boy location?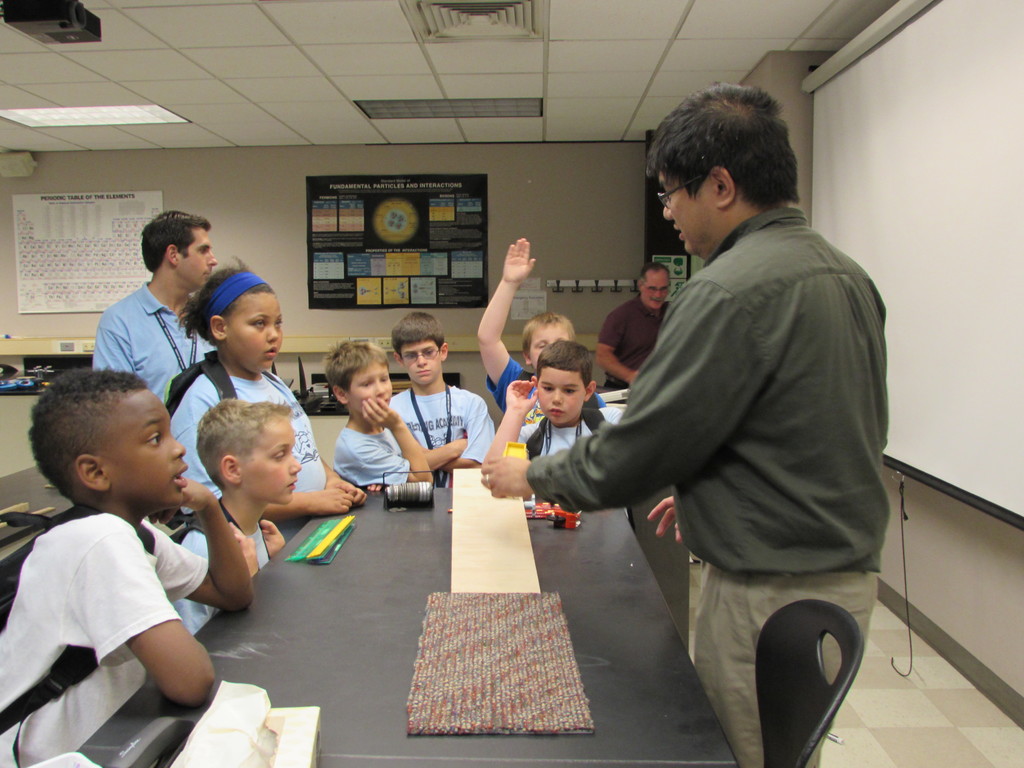
(476, 340, 596, 474)
